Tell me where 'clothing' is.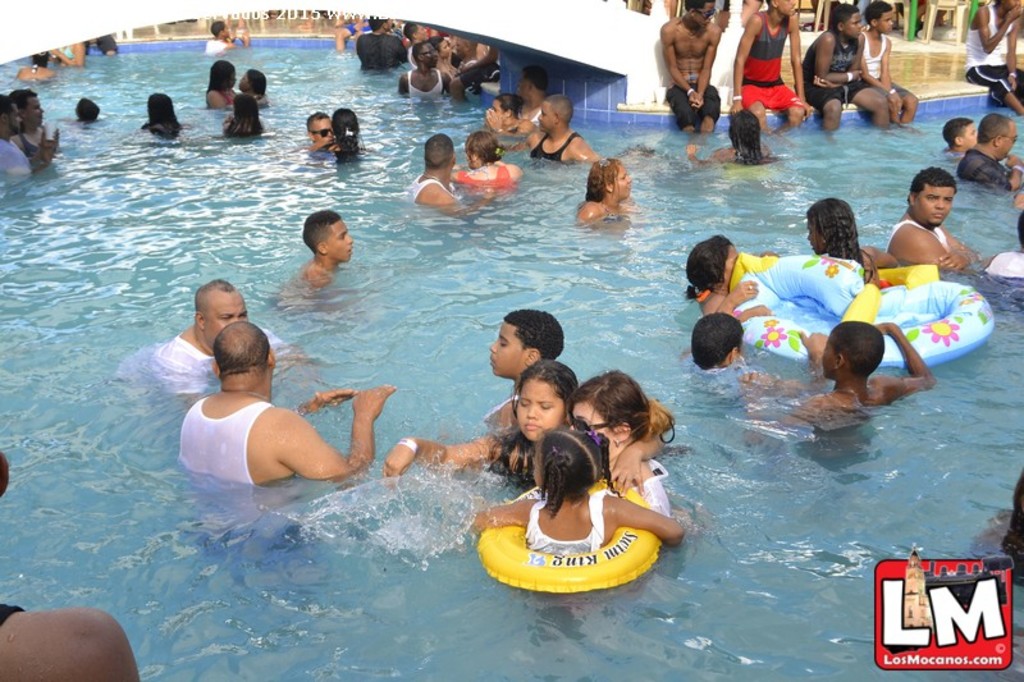
'clothing' is at bbox=(0, 601, 23, 623).
